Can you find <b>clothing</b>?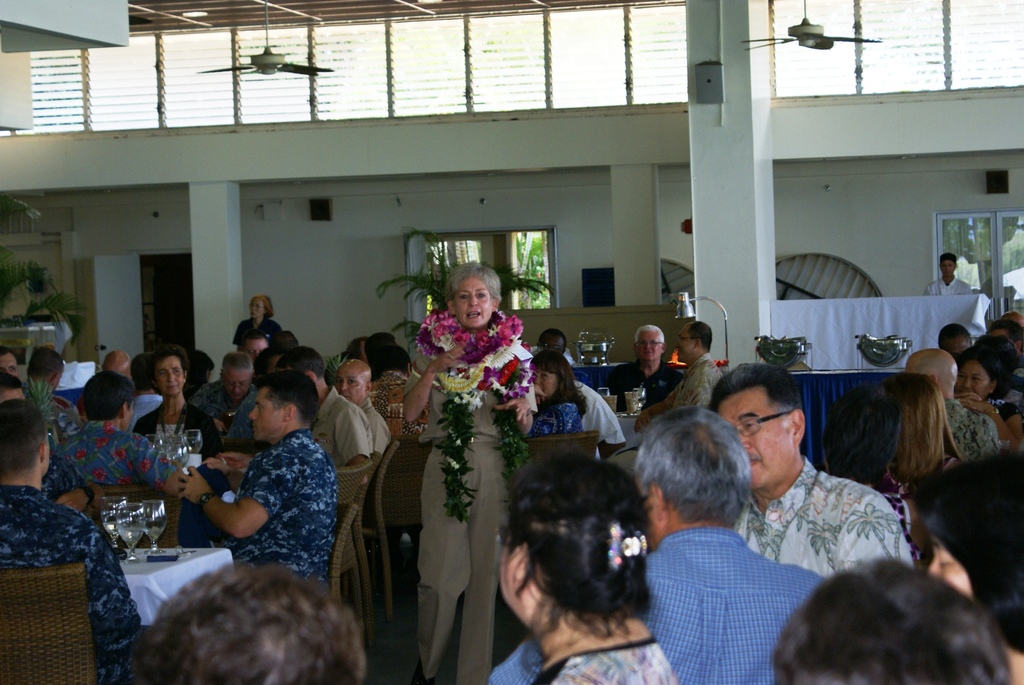
Yes, bounding box: {"left": 371, "top": 365, "right": 407, "bottom": 415}.
